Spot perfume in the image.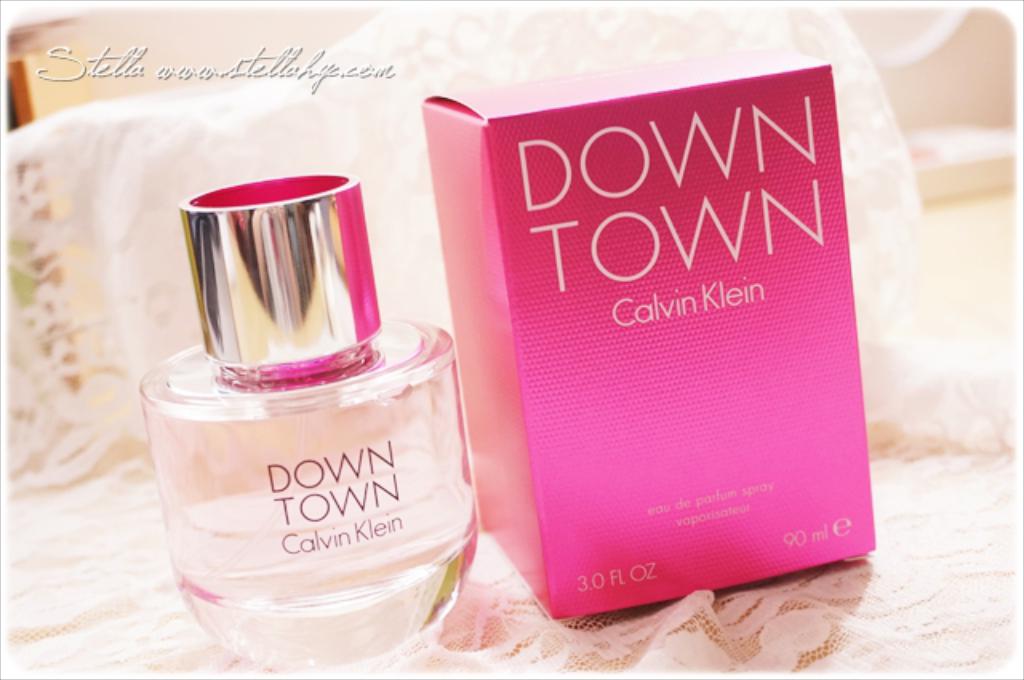
perfume found at crop(139, 178, 477, 672).
